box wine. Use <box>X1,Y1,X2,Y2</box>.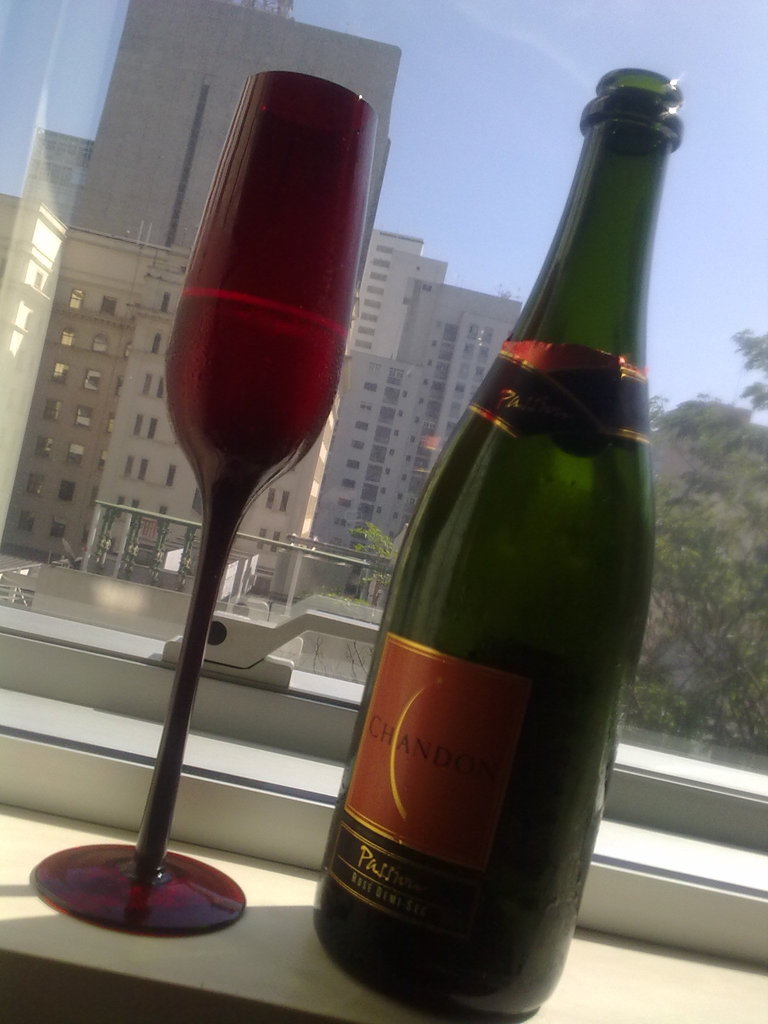
<box>315,62,682,1023</box>.
